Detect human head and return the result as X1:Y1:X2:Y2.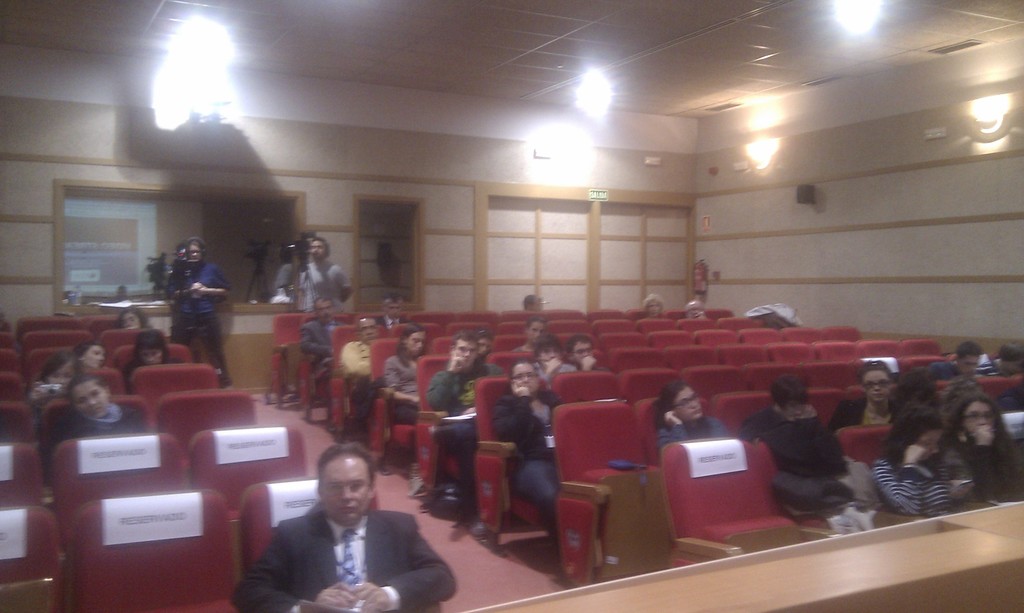
450:331:476:368.
